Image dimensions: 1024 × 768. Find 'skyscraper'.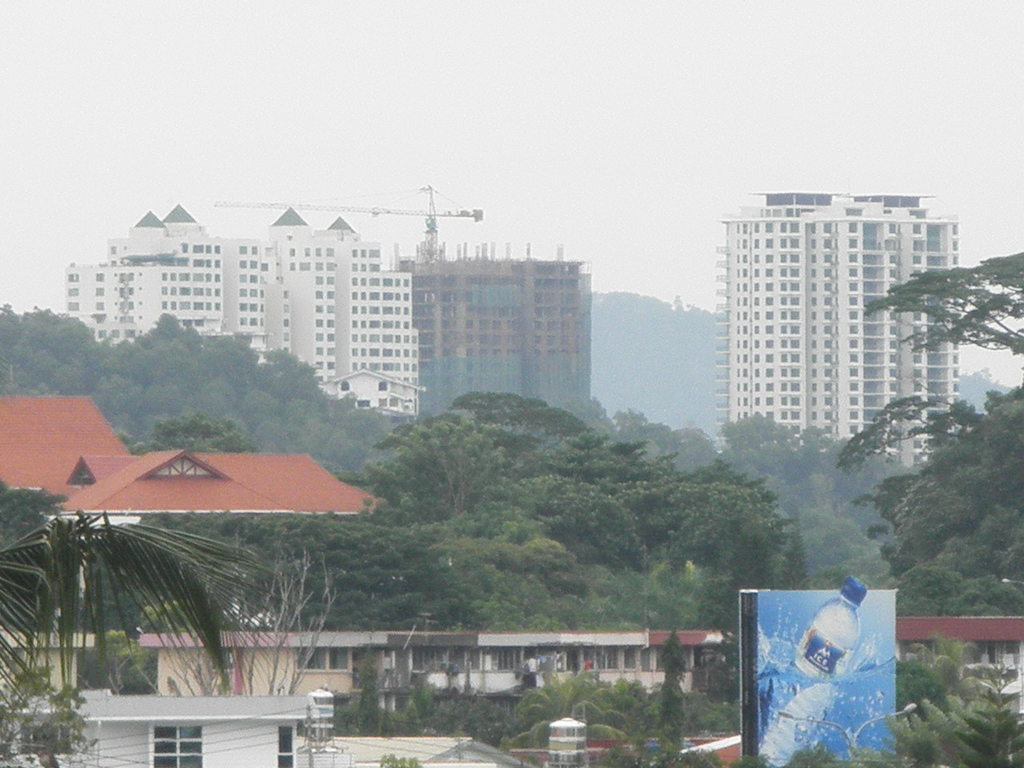
<region>701, 186, 966, 456</region>.
